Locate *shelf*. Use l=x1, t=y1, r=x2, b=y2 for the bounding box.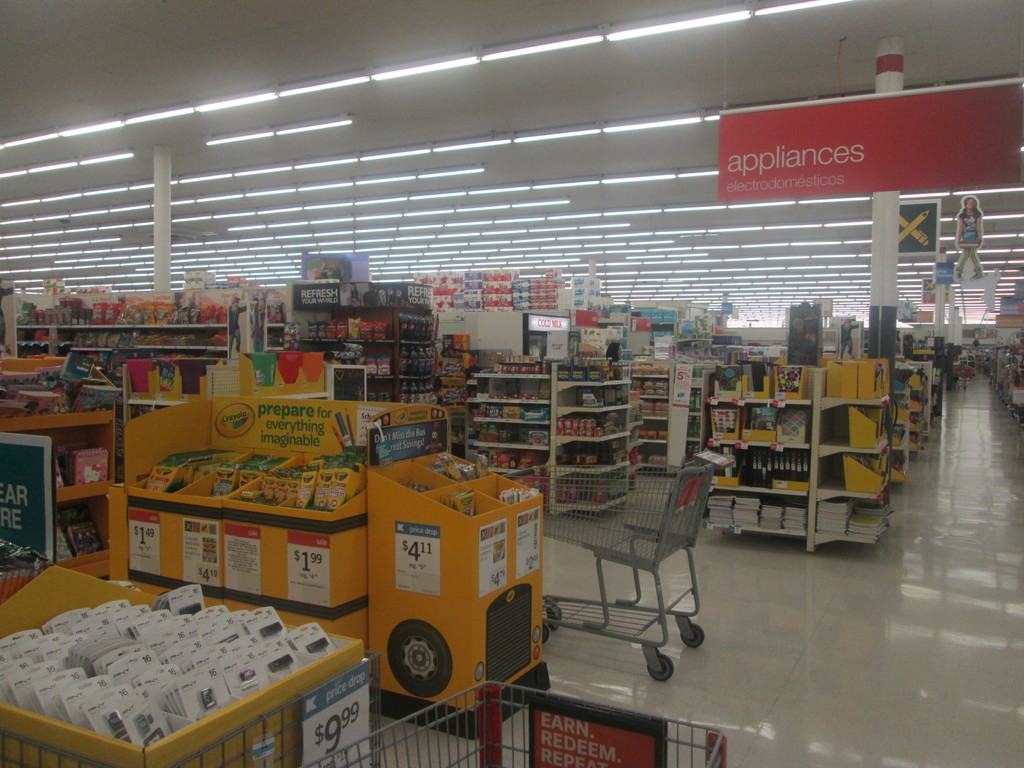
l=708, t=367, r=813, b=404.
